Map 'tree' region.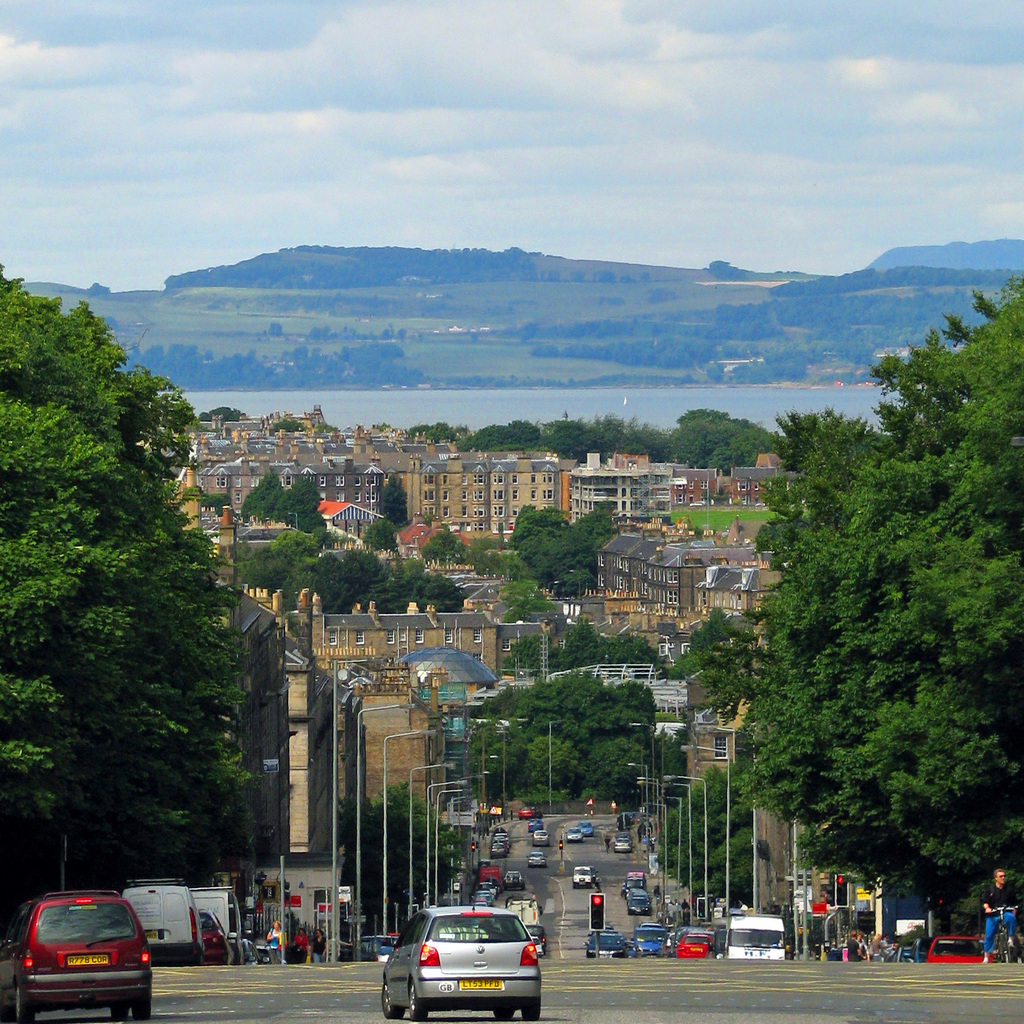
Mapped to 499/581/567/623.
